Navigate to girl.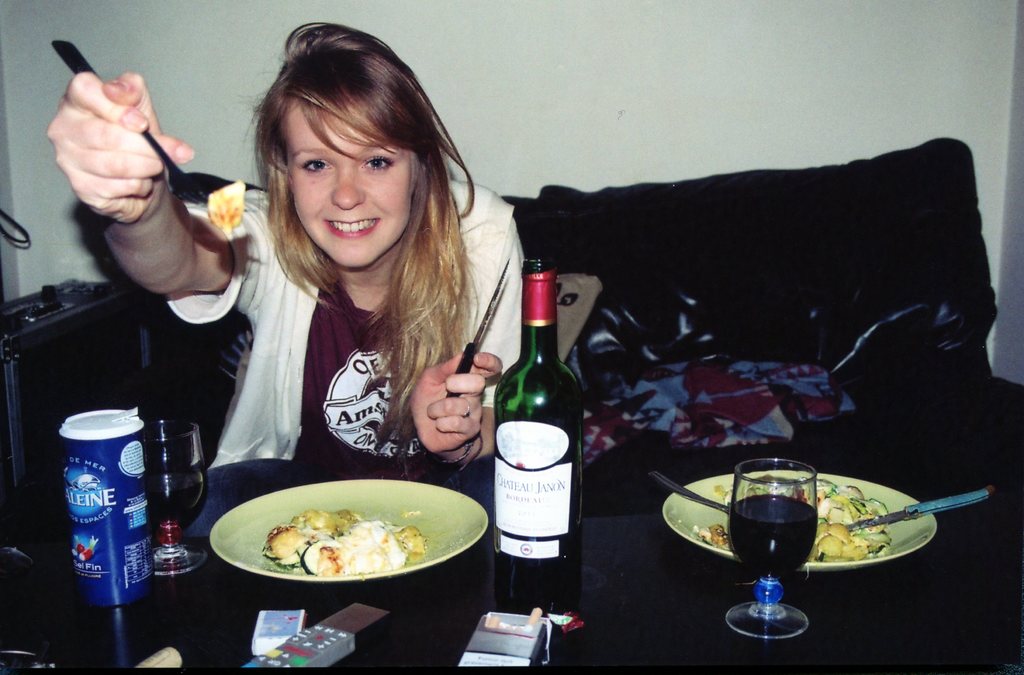
Navigation target: region(38, 16, 528, 468).
